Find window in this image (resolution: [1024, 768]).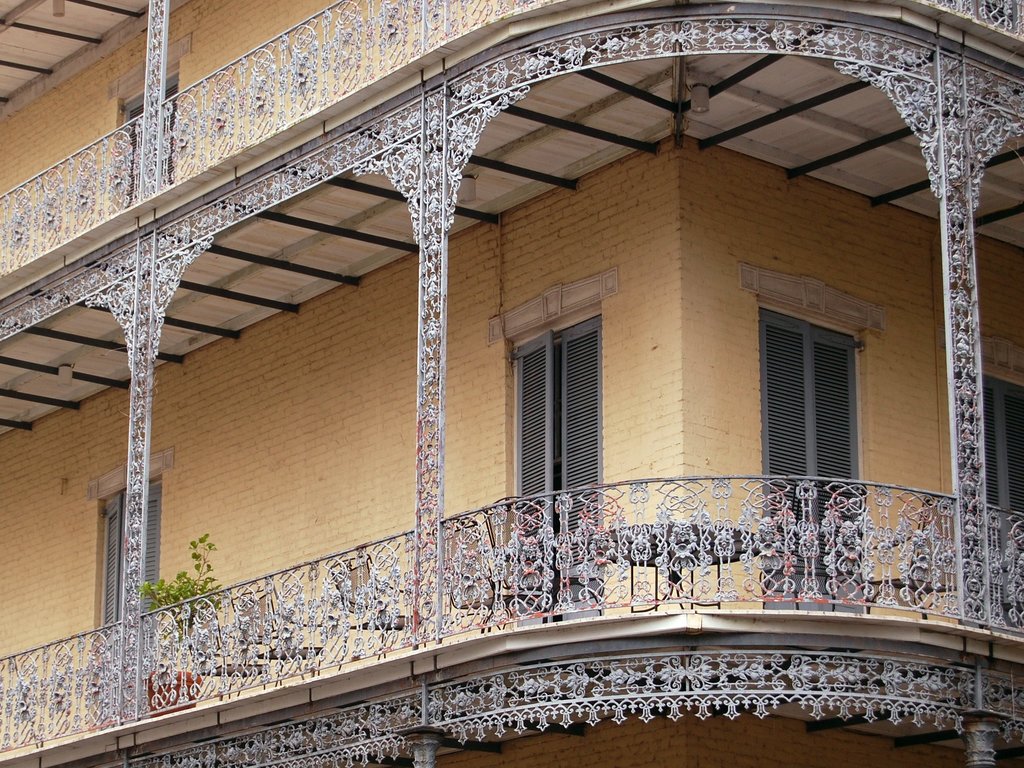
(517, 322, 606, 620).
